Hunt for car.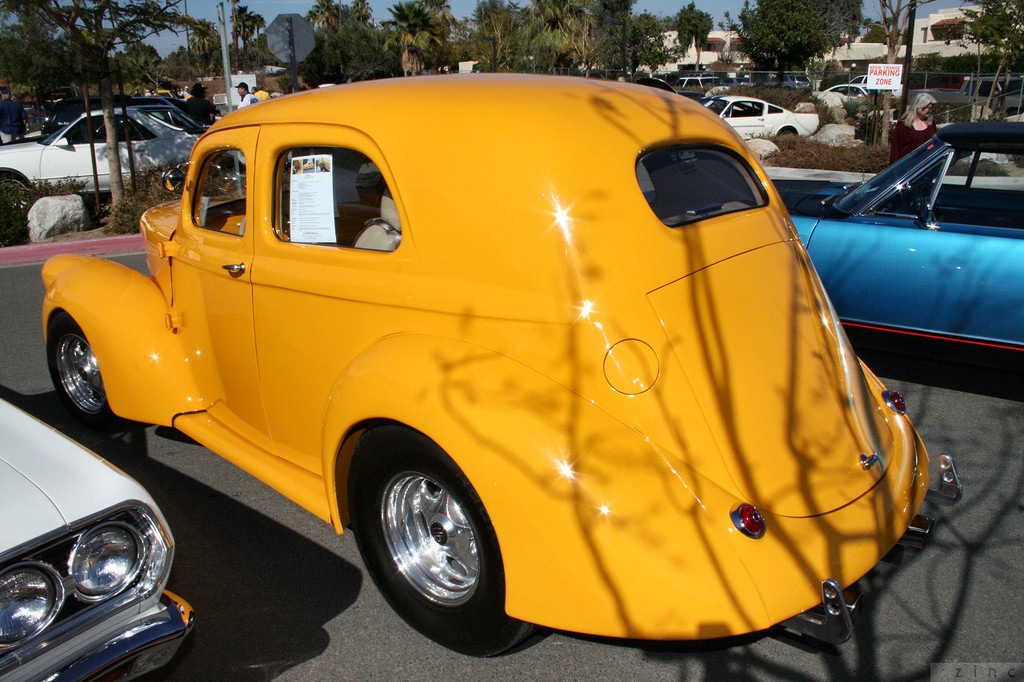
Hunted down at pyautogui.locateOnScreen(0, 397, 199, 681).
